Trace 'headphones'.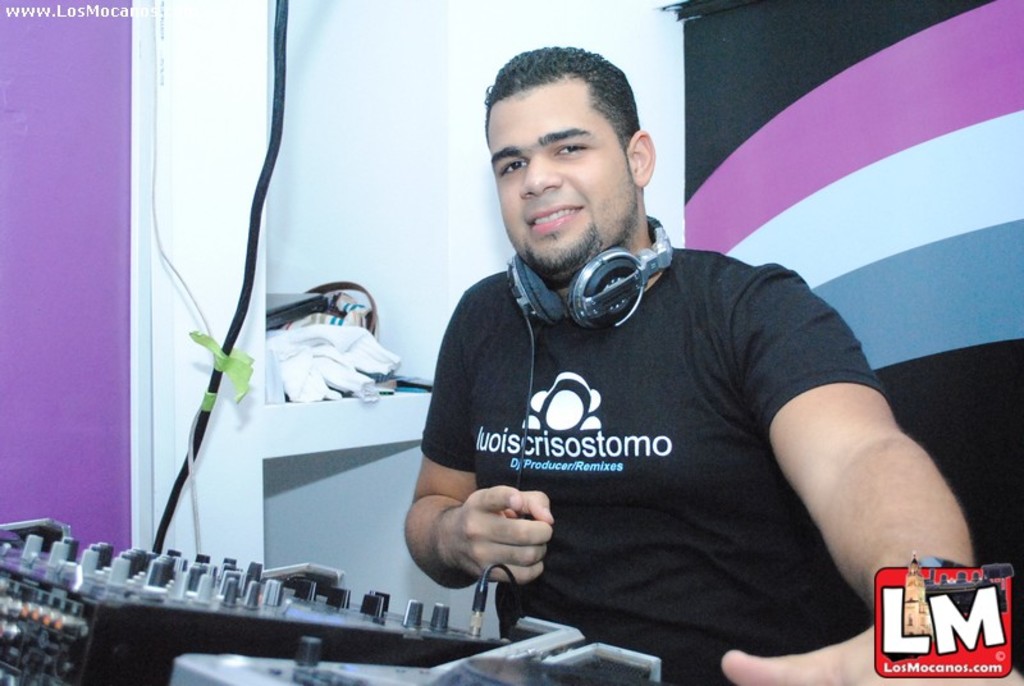
Traced to <box>504,212,672,326</box>.
